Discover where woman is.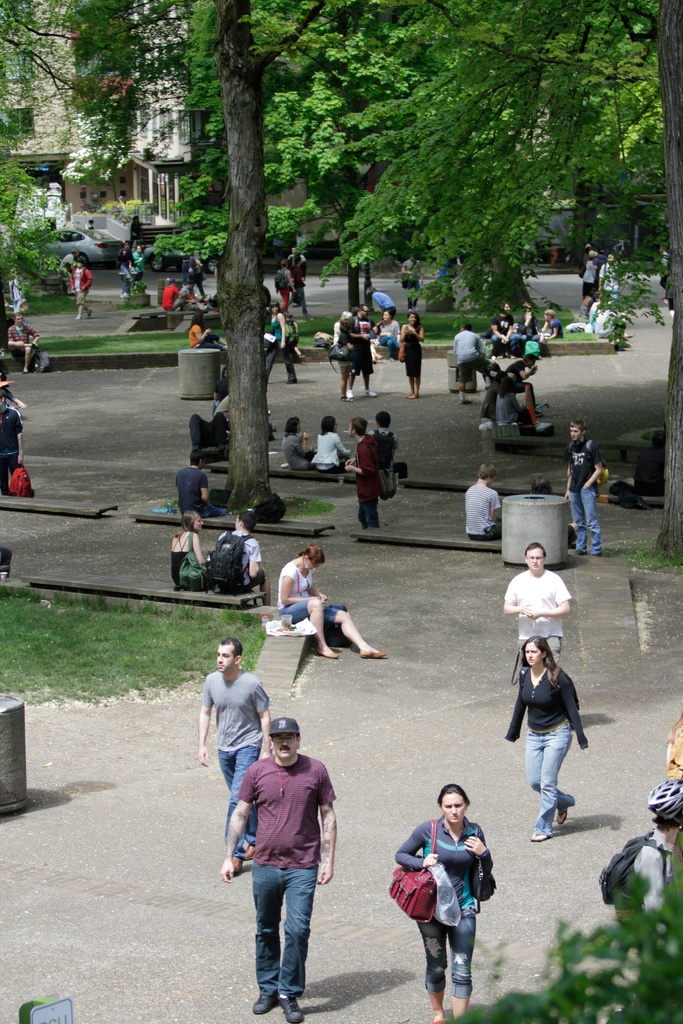
Discovered at (left=393, top=783, right=497, bottom=1023).
